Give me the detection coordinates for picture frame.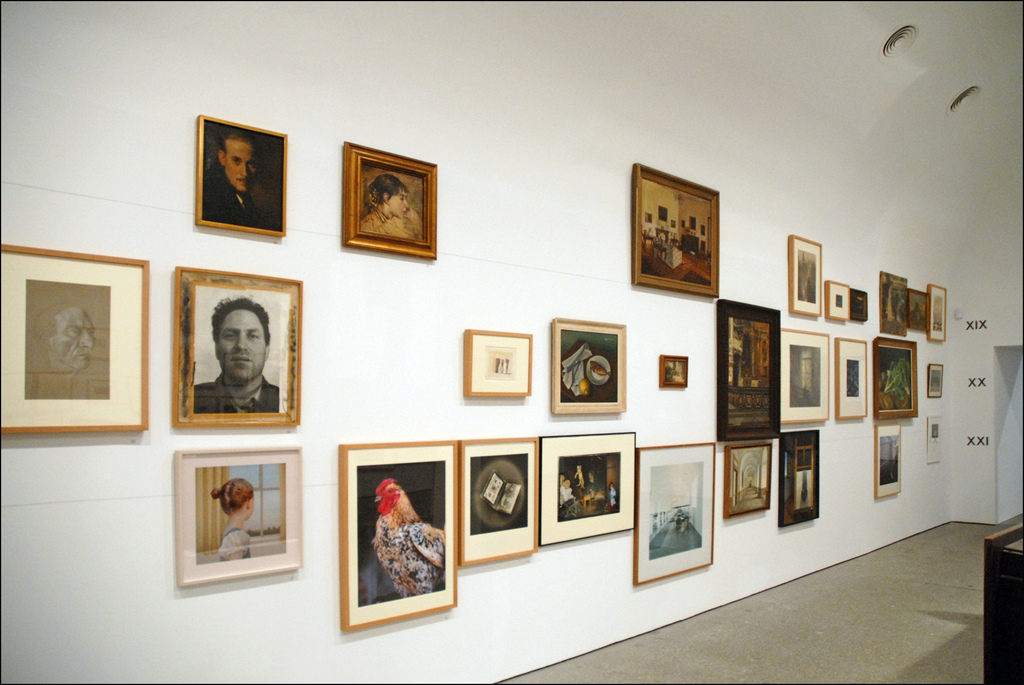
select_region(658, 356, 693, 387).
